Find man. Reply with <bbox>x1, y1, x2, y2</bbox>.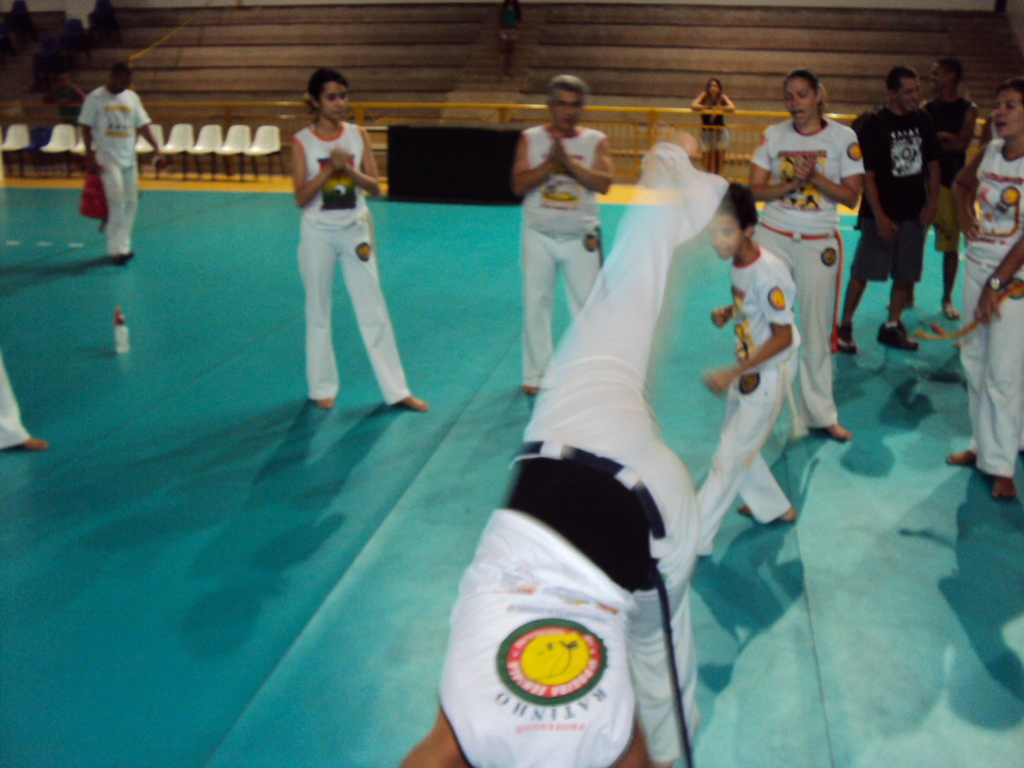
<bbox>946, 84, 1023, 488</bbox>.
